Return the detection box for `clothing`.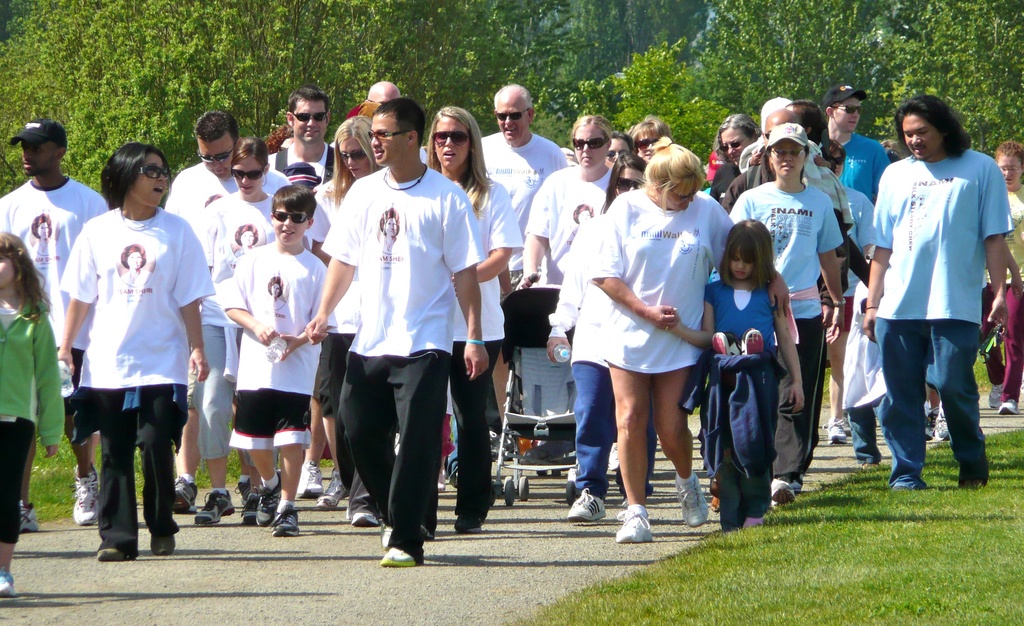
{"left": 166, "top": 161, "right": 291, "bottom": 407}.
